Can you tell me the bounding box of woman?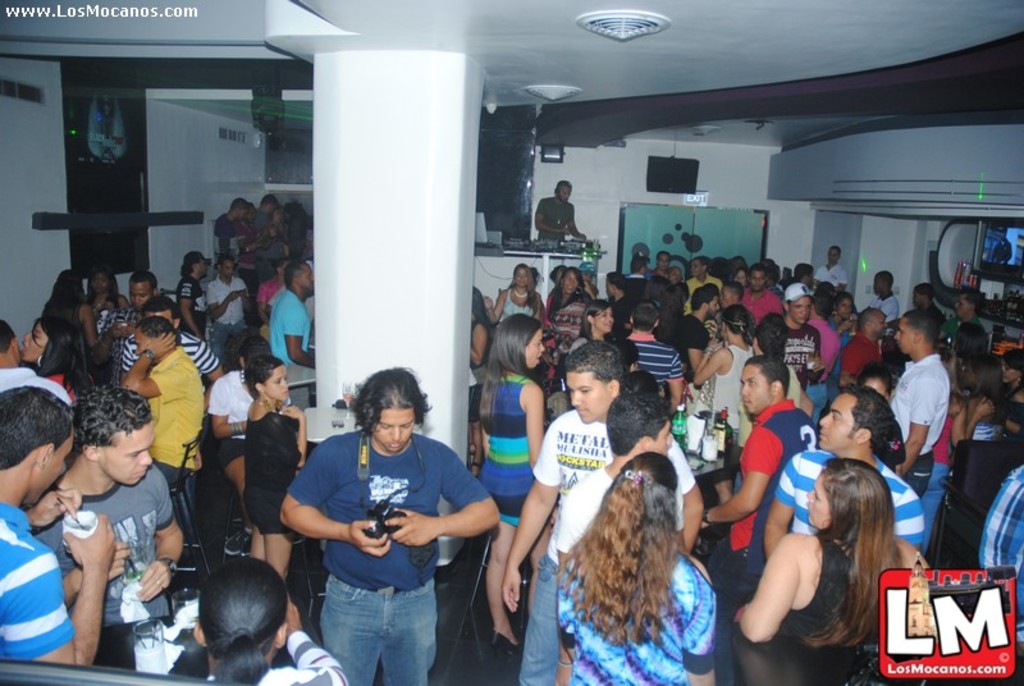
(189,552,344,685).
